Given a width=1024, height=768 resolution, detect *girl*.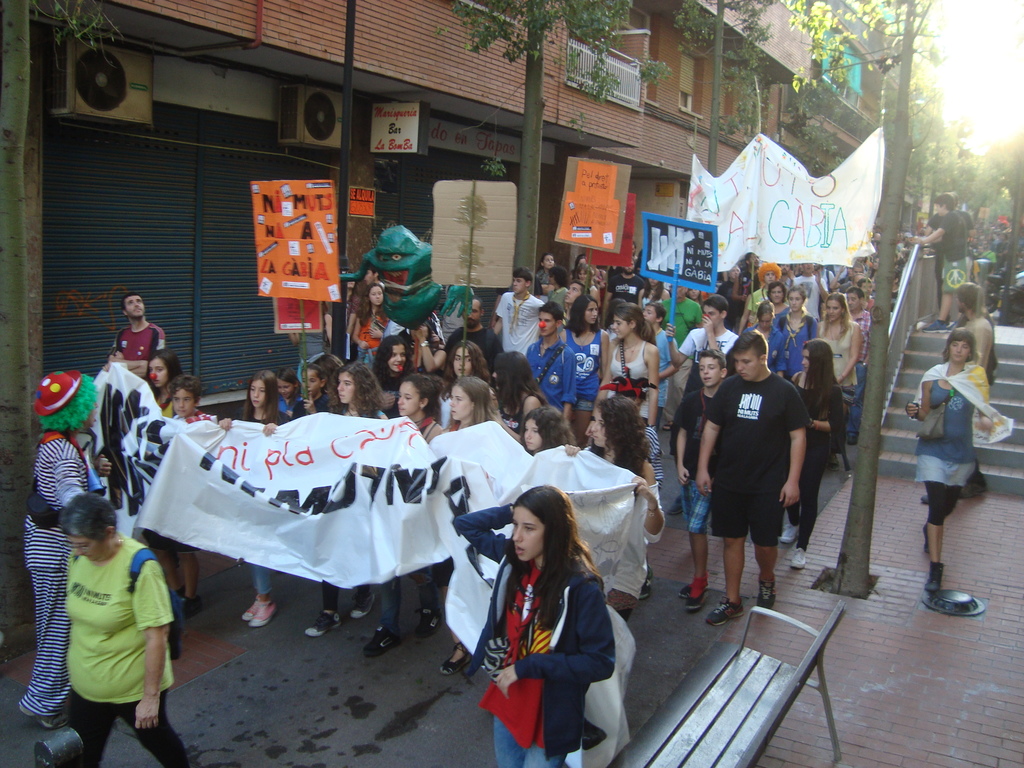
detection(350, 287, 392, 371).
